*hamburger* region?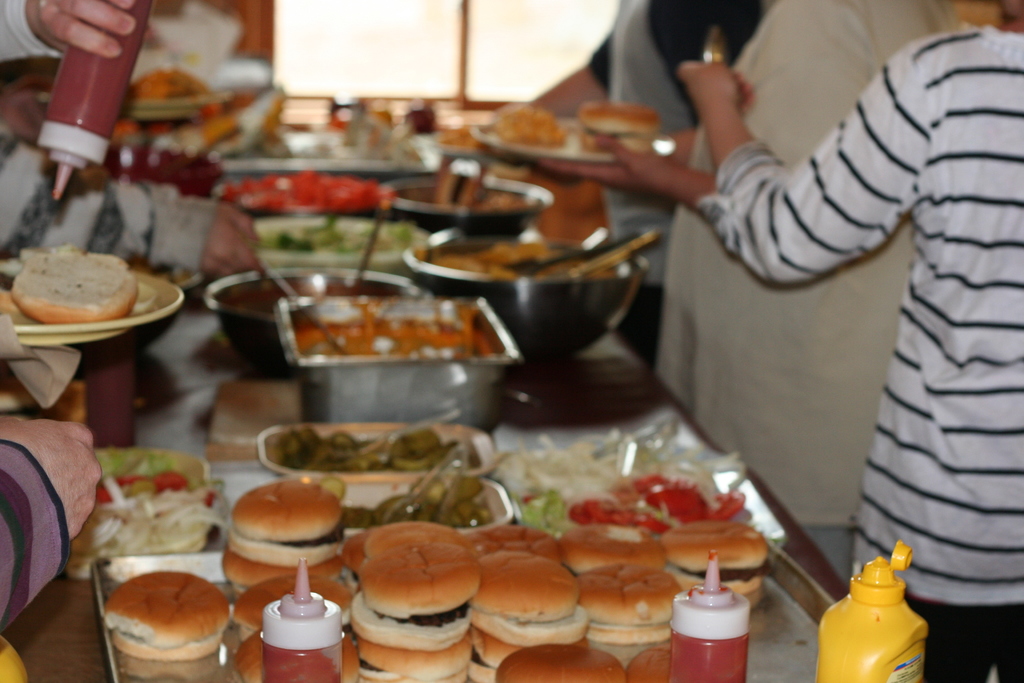
x1=223 y1=554 x2=368 y2=598
